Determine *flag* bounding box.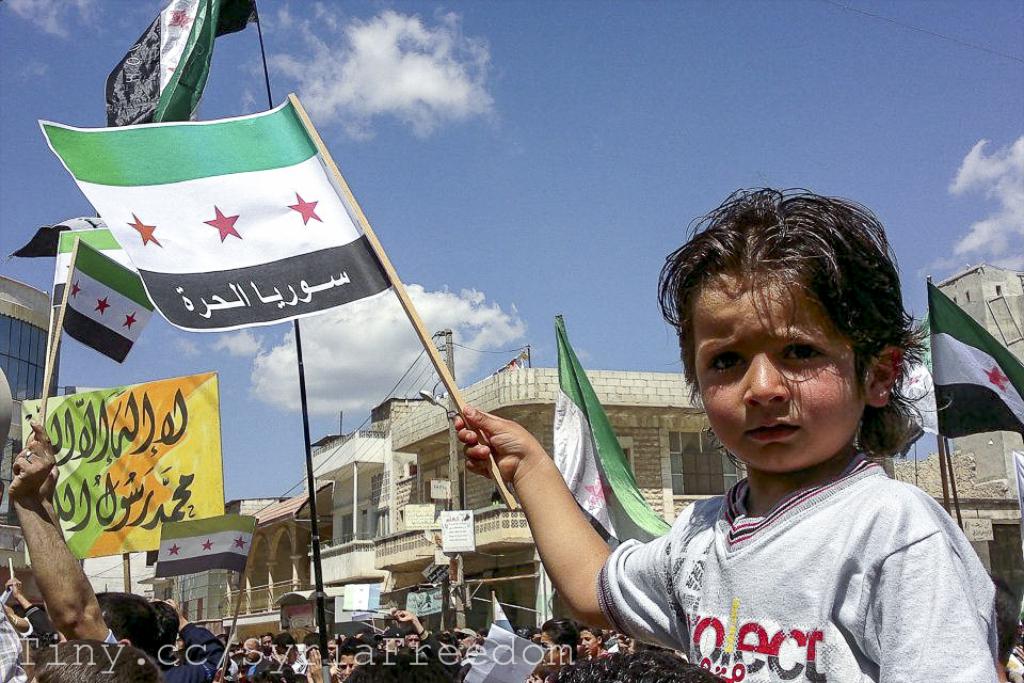
Determined: (x1=553, y1=311, x2=681, y2=558).
